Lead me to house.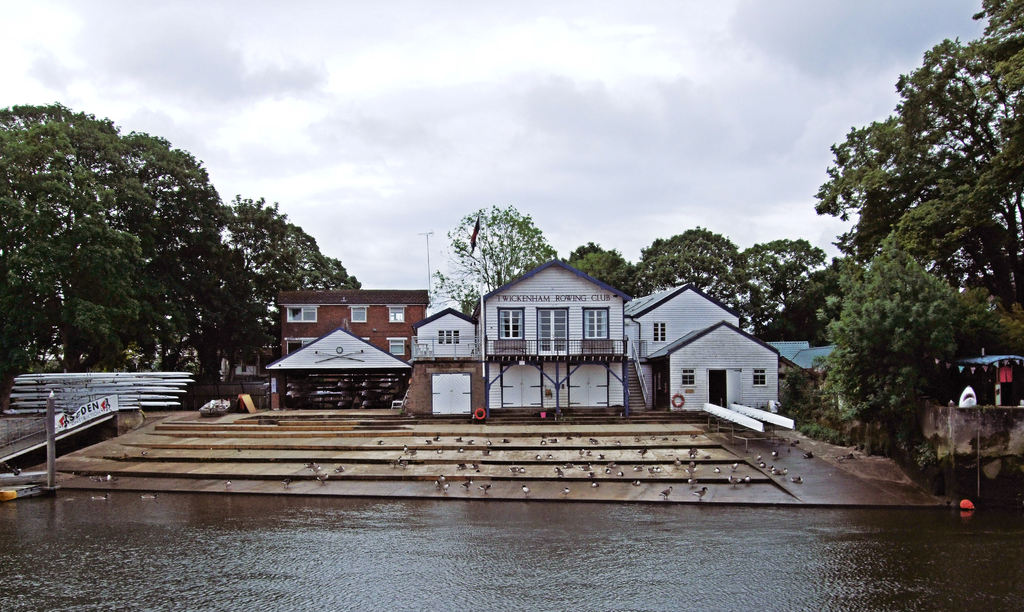
Lead to l=651, t=323, r=771, b=424.
